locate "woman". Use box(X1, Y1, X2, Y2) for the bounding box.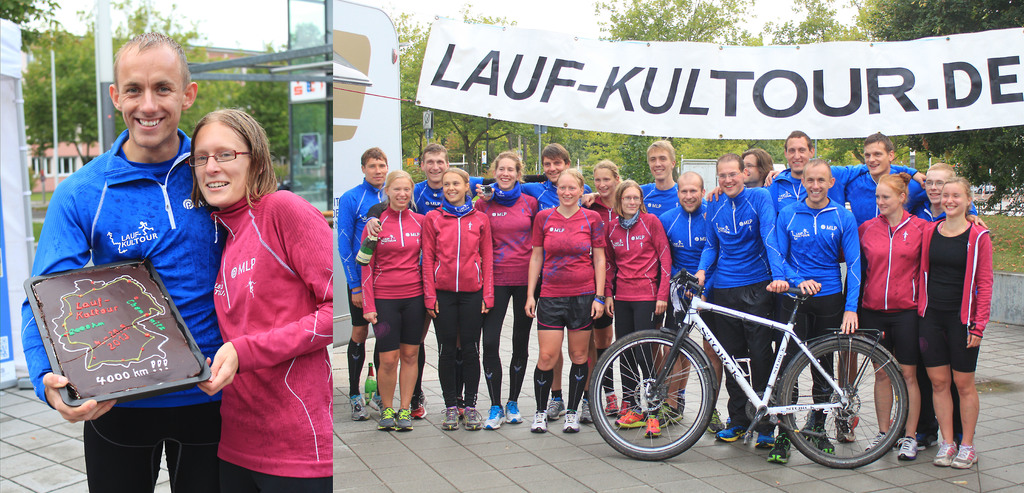
box(187, 109, 335, 492).
